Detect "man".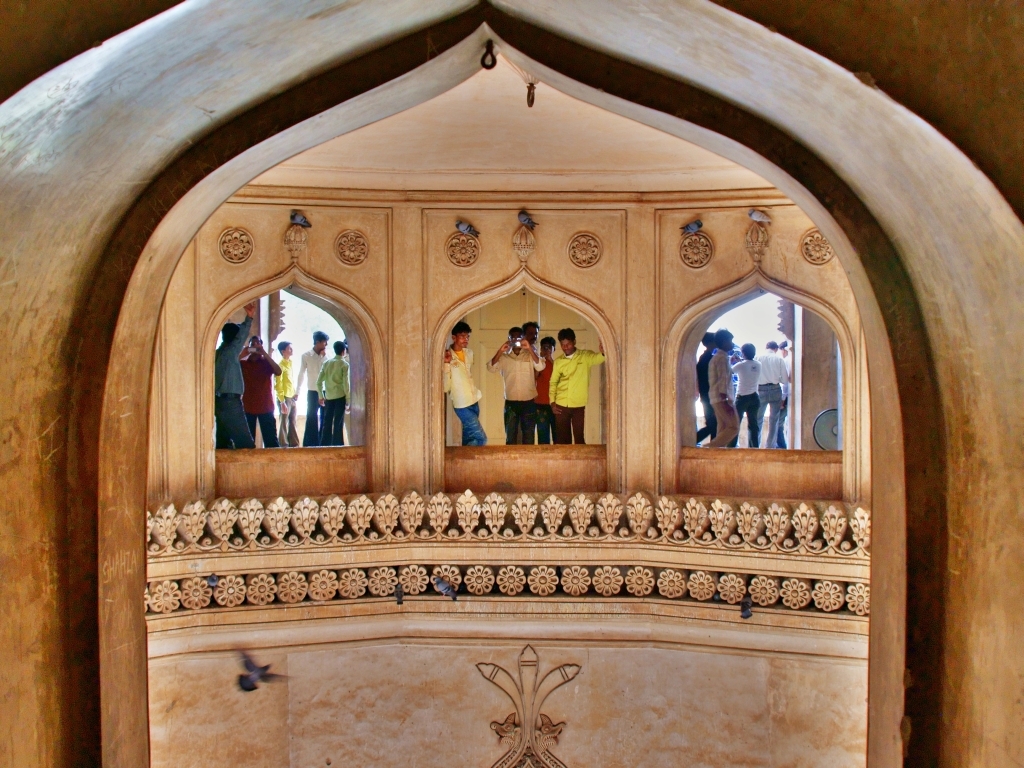
Detected at (x1=731, y1=340, x2=762, y2=444).
